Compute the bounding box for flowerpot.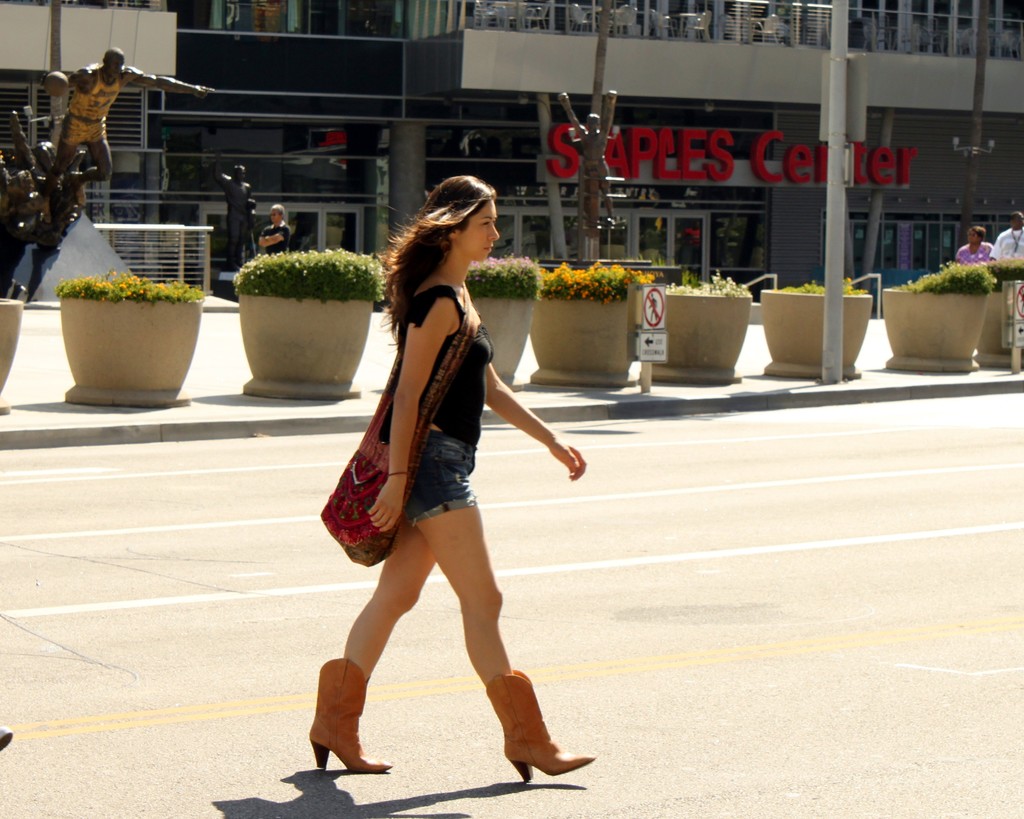
BBox(0, 292, 24, 413).
